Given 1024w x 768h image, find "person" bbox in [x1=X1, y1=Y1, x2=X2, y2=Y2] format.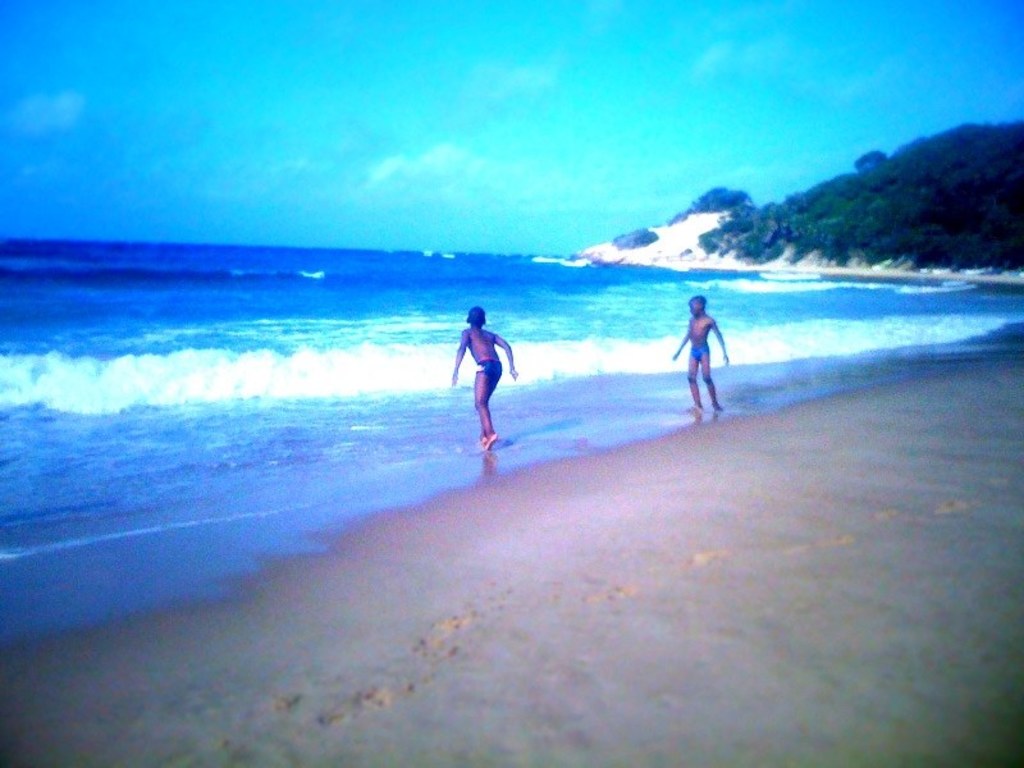
[x1=449, y1=306, x2=518, y2=453].
